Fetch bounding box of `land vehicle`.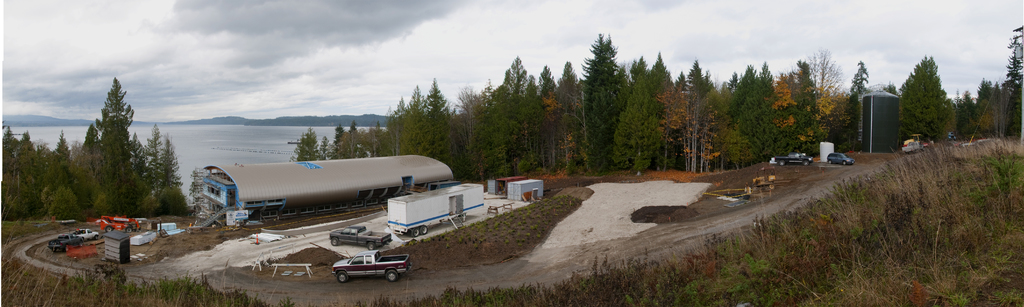
Bbox: 773, 150, 813, 165.
